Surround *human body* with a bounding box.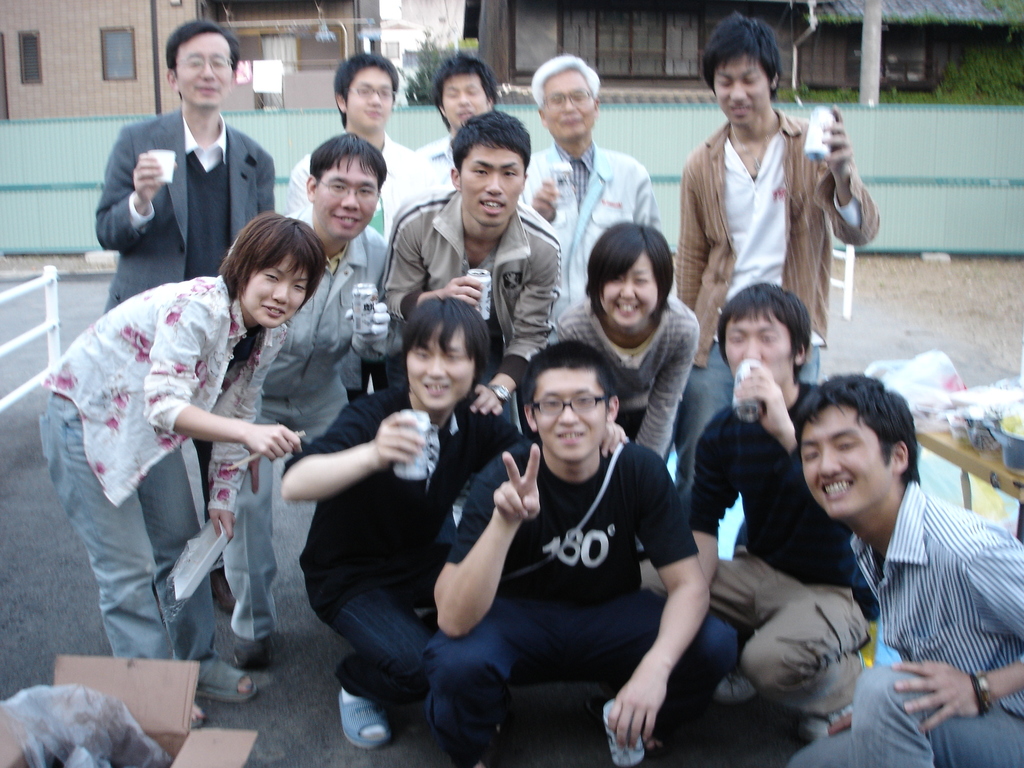
(x1=524, y1=51, x2=653, y2=321).
